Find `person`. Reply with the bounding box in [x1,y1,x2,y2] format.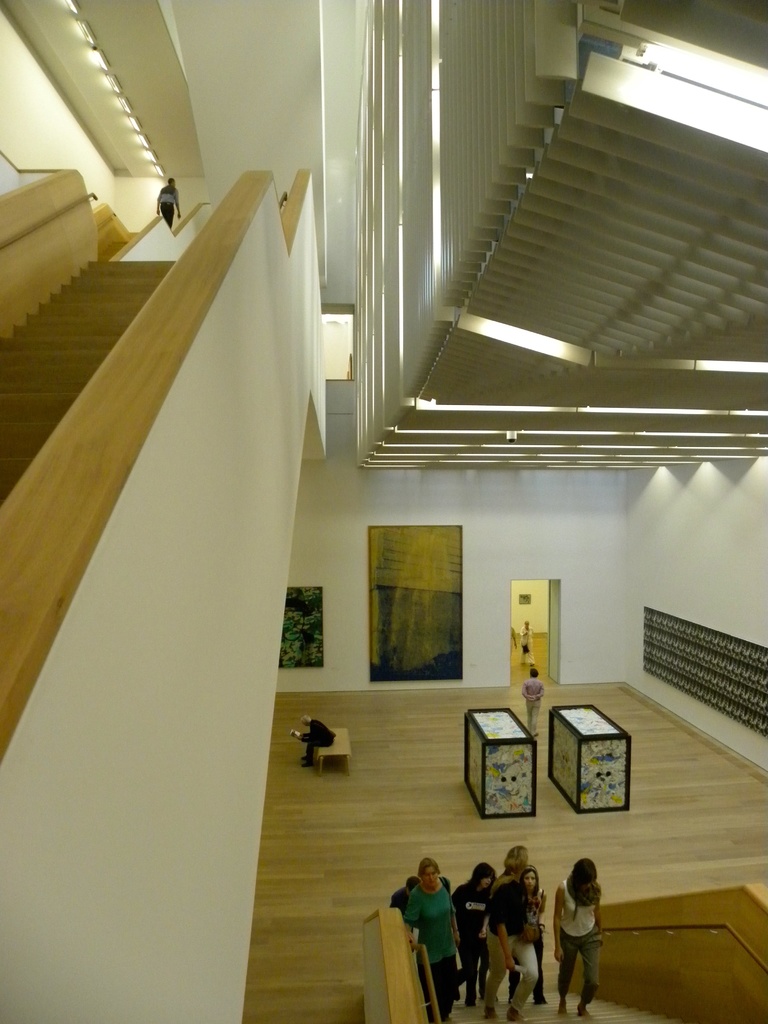
[155,175,179,228].
